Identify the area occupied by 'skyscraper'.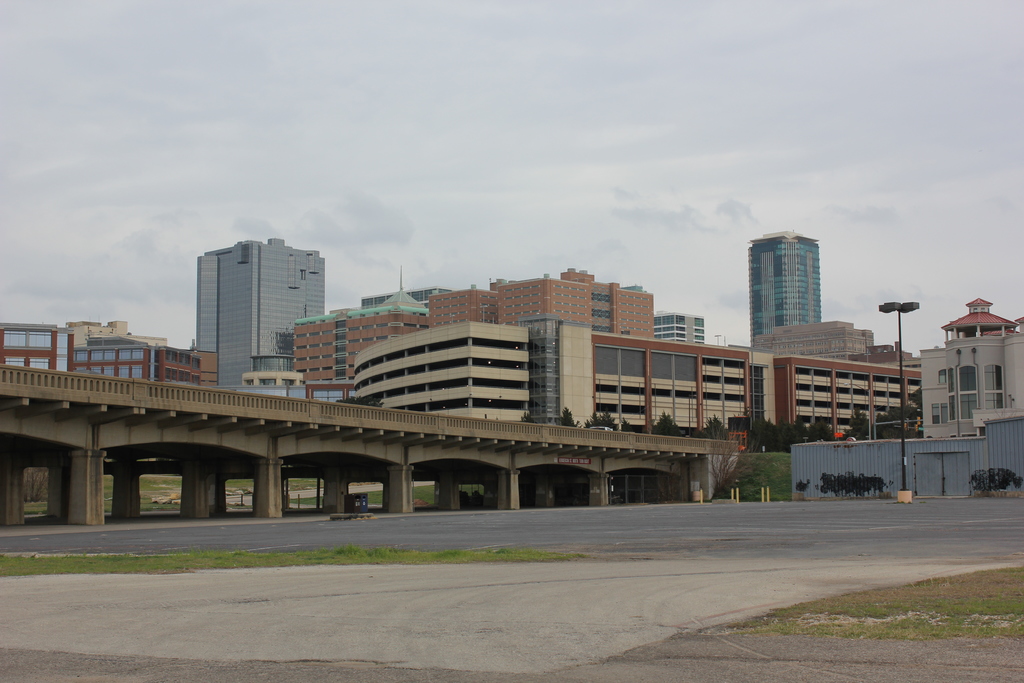
Area: 484, 267, 659, 325.
